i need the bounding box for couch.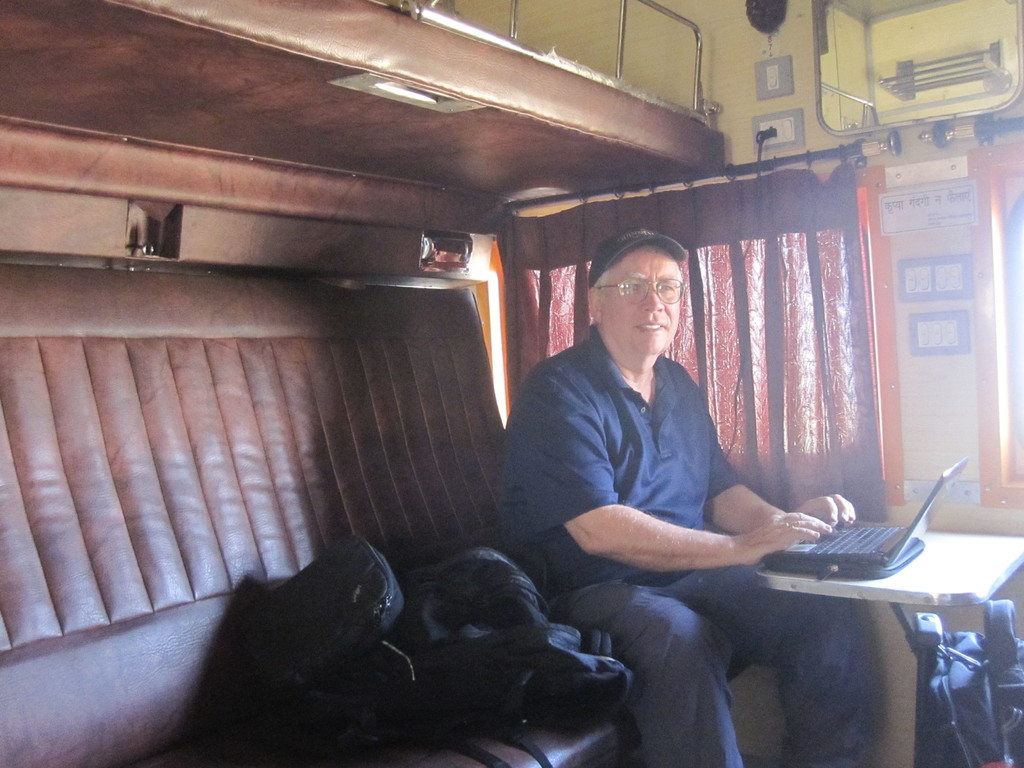
Here it is: detection(0, 266, 764, 767).
